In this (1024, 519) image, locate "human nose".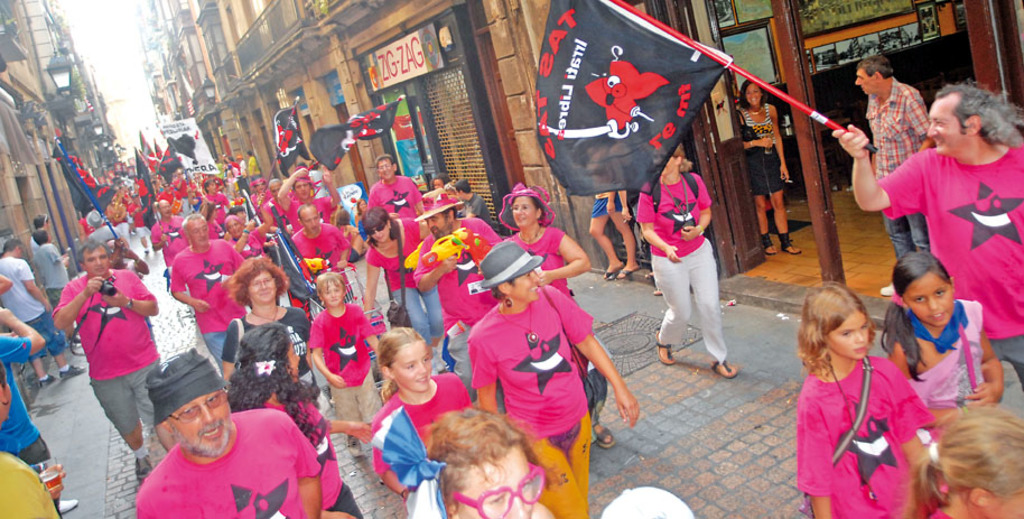
Bounding box: <box>506,491,529,518</box>.
